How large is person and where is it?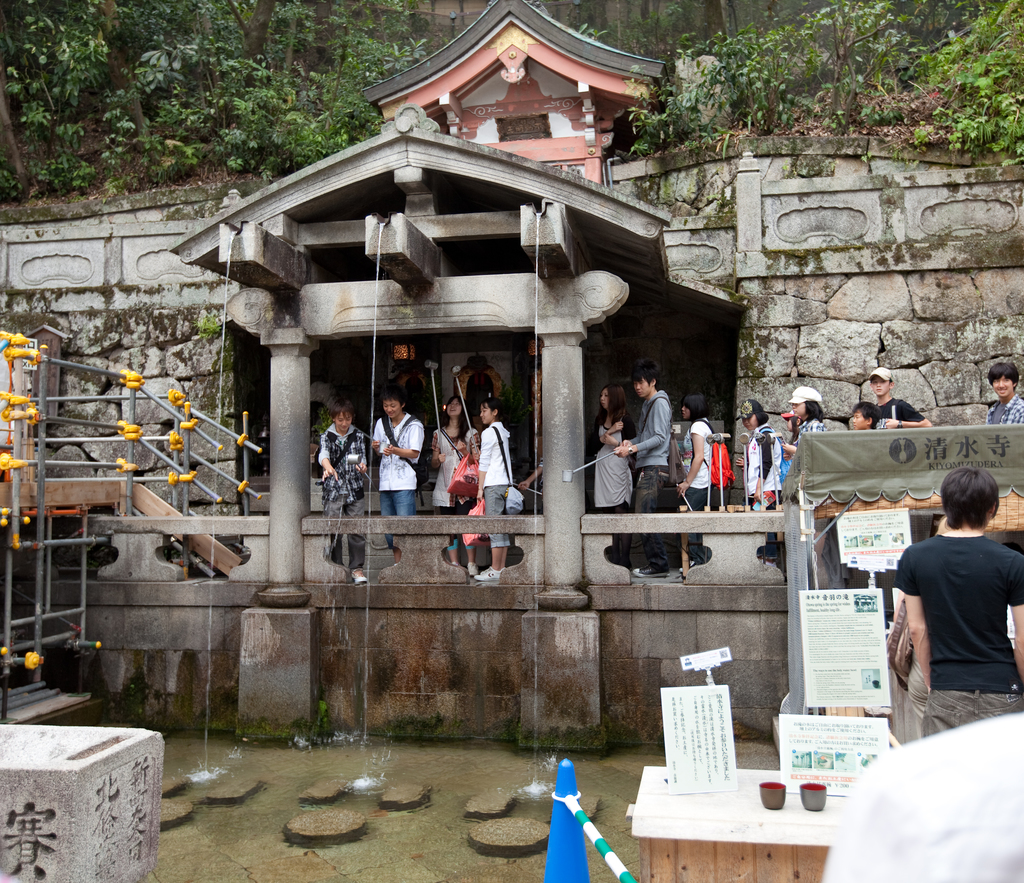
Bounding box: <region>469, 386, 536, 581</region>.
